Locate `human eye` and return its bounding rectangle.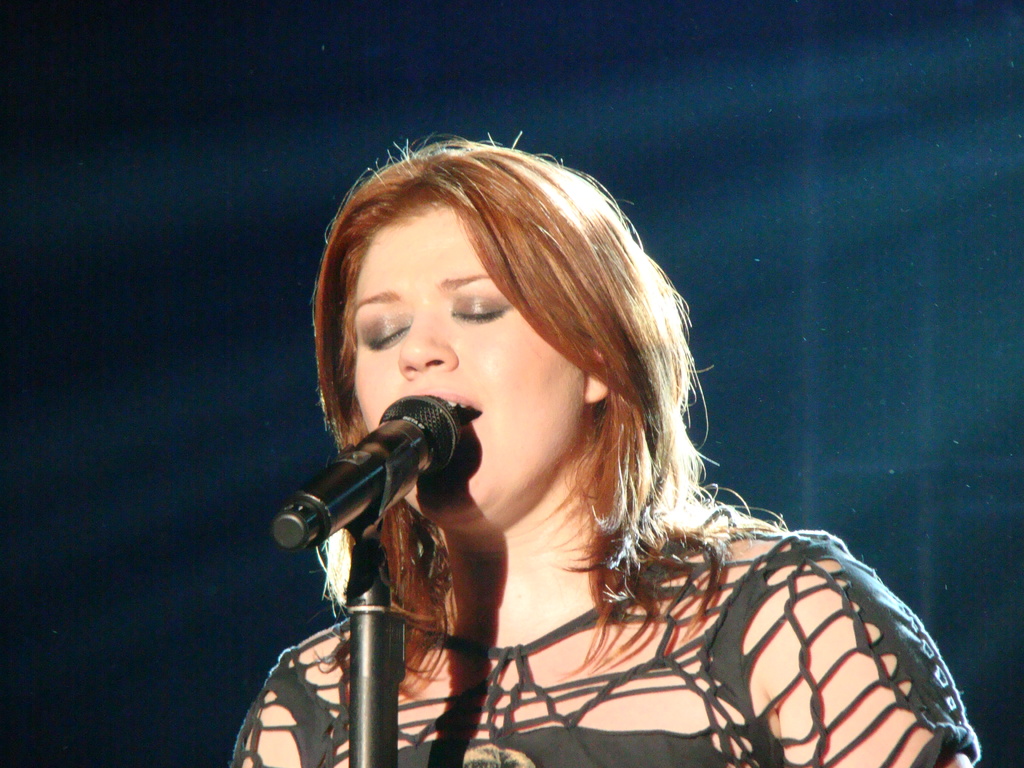
447:291:515:326.
